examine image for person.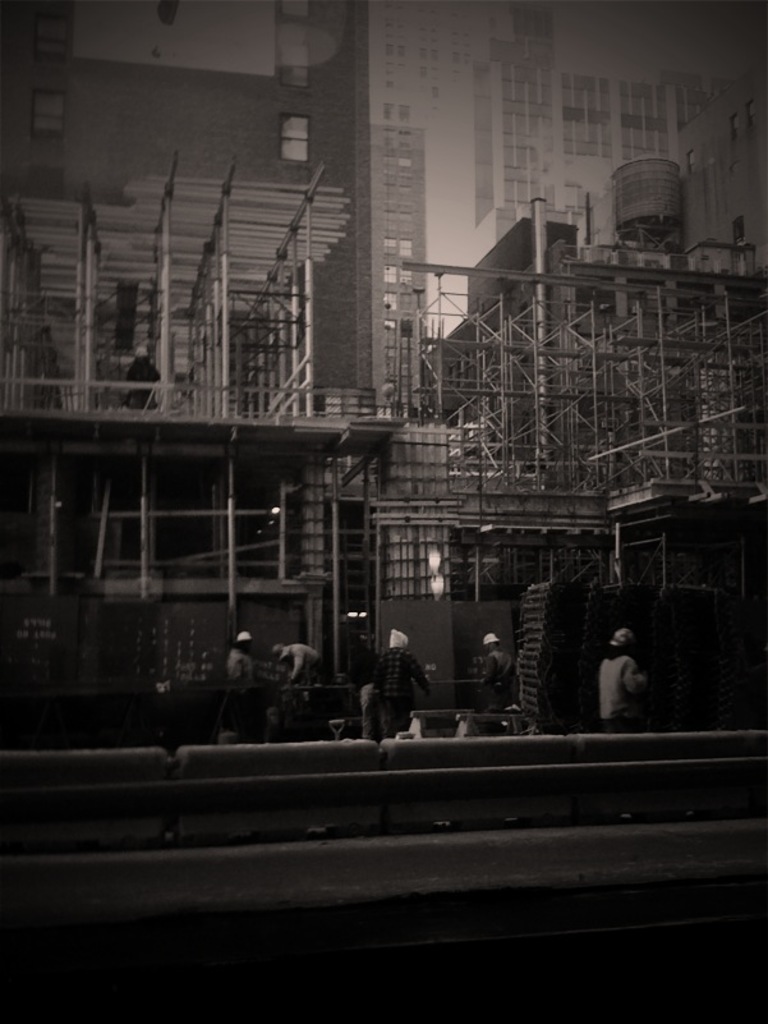
Examination result: <region>216, 626, 272, 735</region>.
